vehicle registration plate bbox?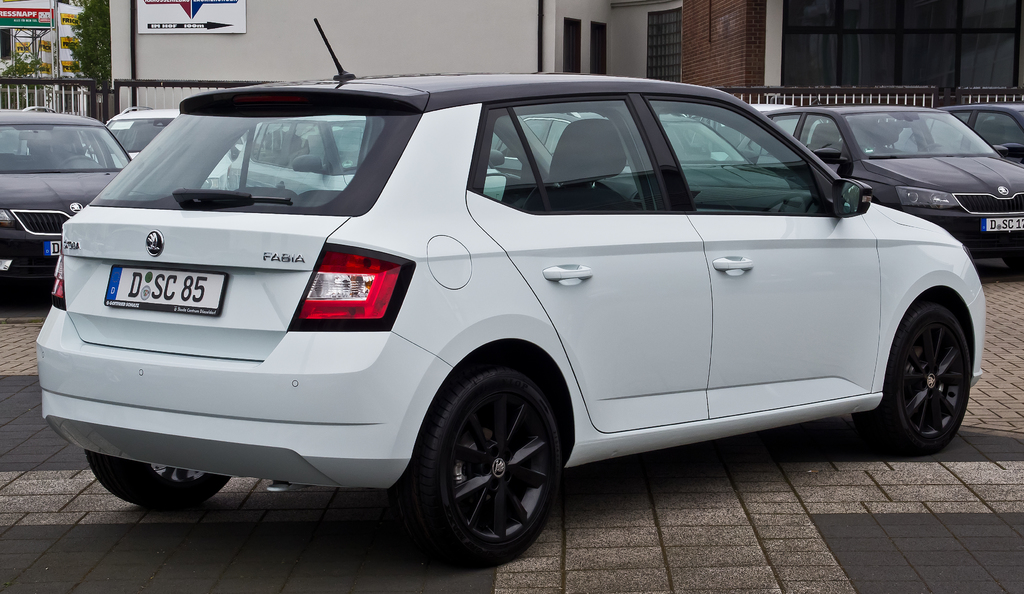
<box>982,216,1023,233</box>
